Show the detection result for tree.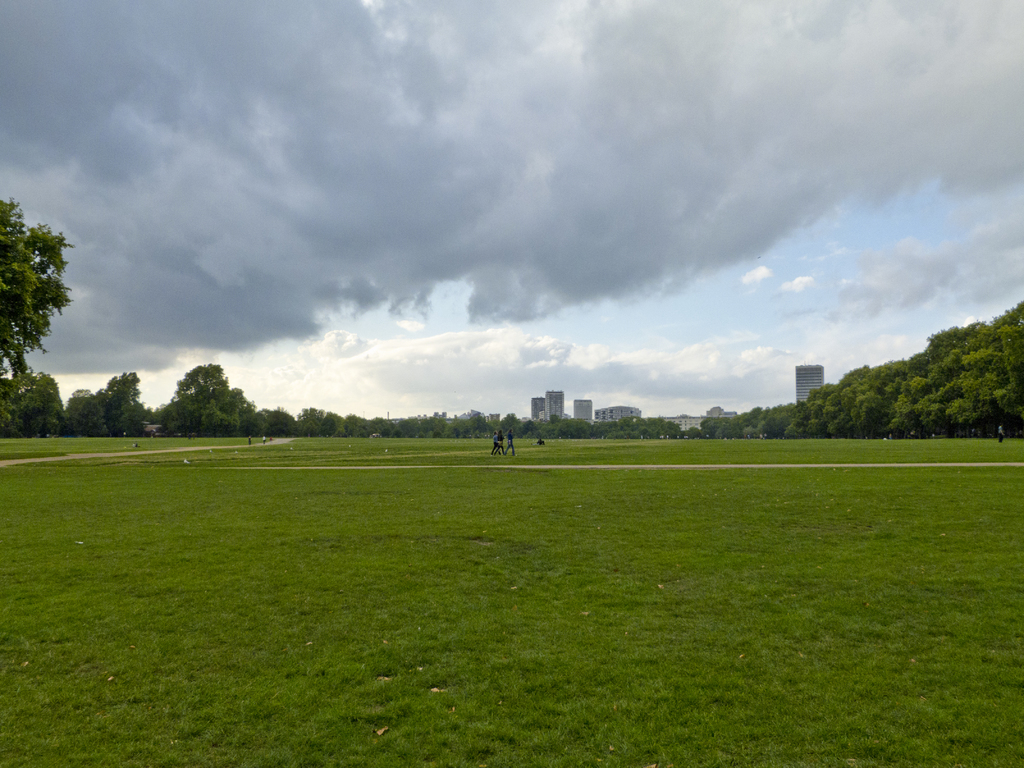
detection(59, 385, 112, 436).
